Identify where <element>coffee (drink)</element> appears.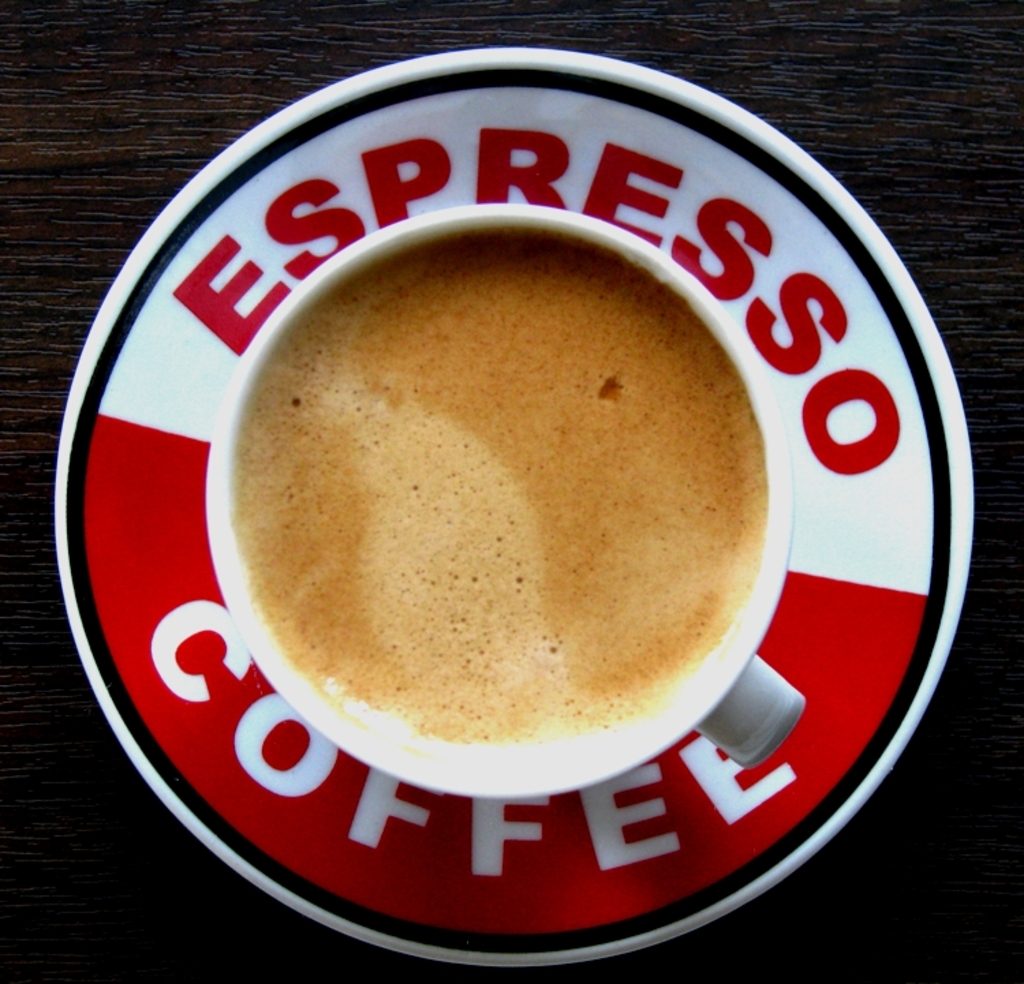
Appears at locate(227, 236, 765, 742).
